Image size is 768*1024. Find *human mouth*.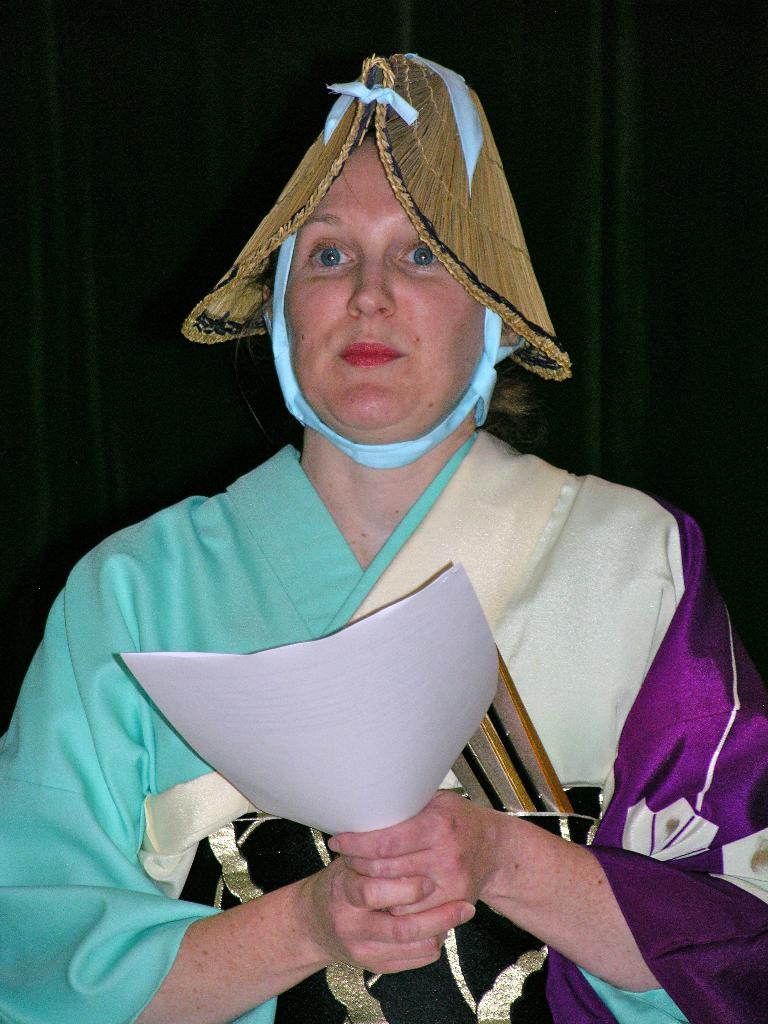
344/342/401/368.
